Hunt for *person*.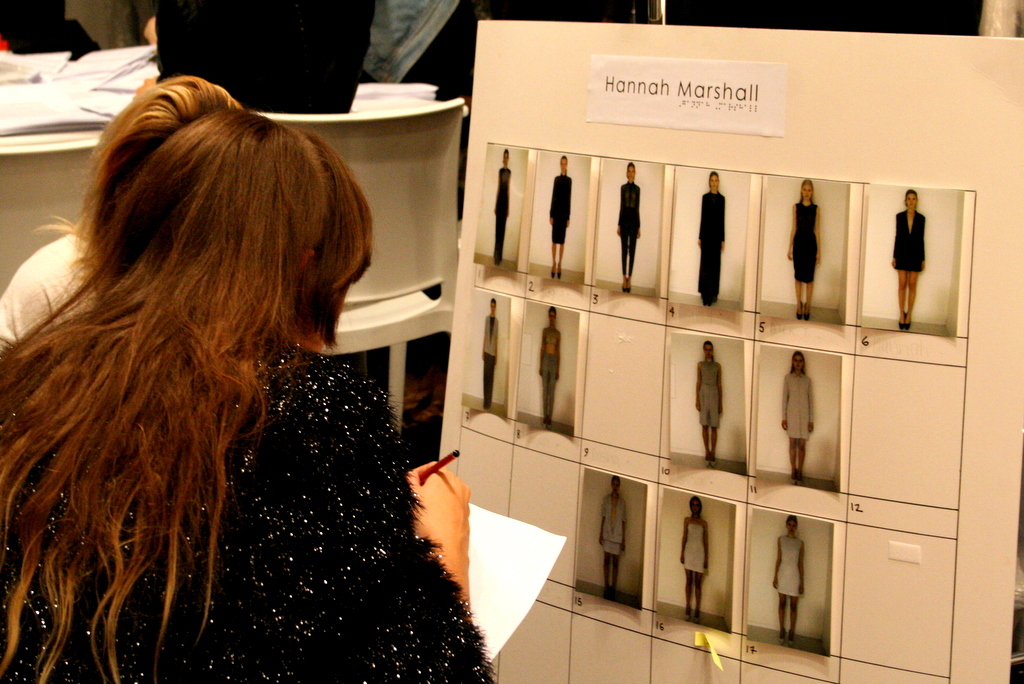
Hunted down at 537/307/555/422.
